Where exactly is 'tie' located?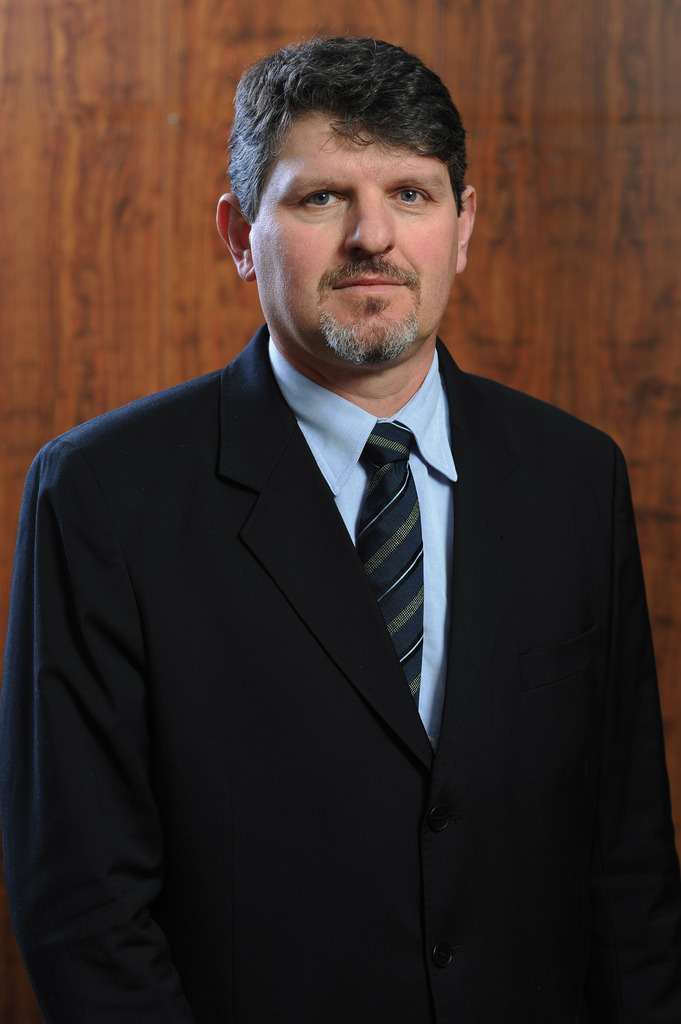
Its bounding box is locate(349, 415, 430, 690).
